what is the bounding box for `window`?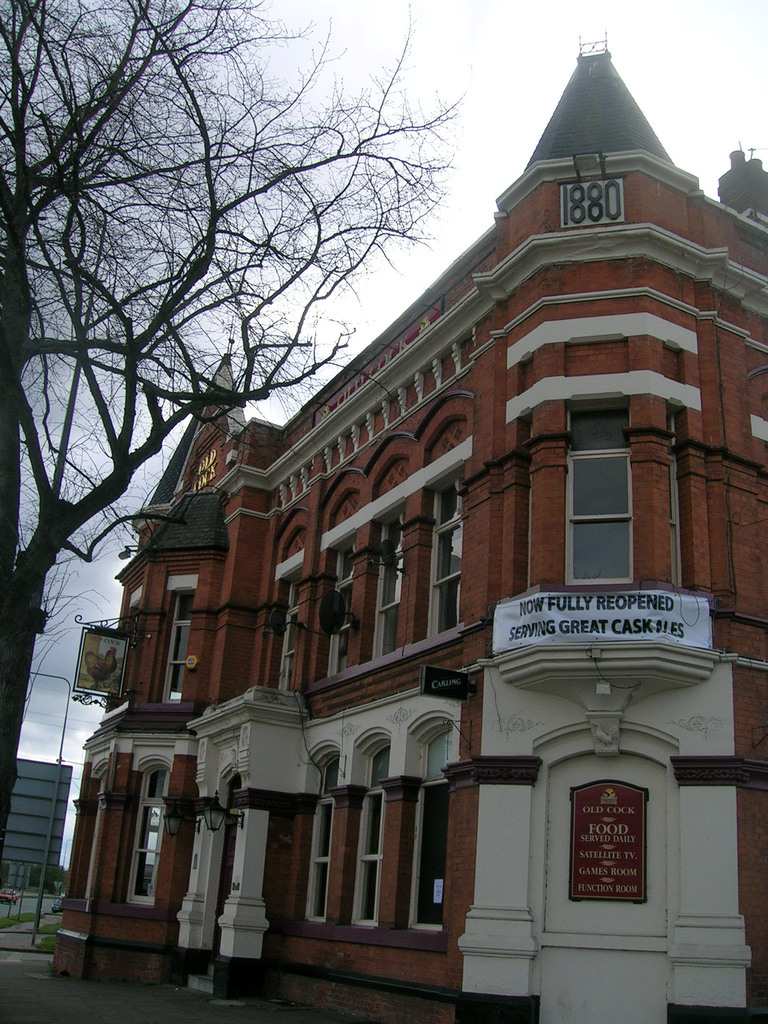
box=[321, 529, 350, 671].
